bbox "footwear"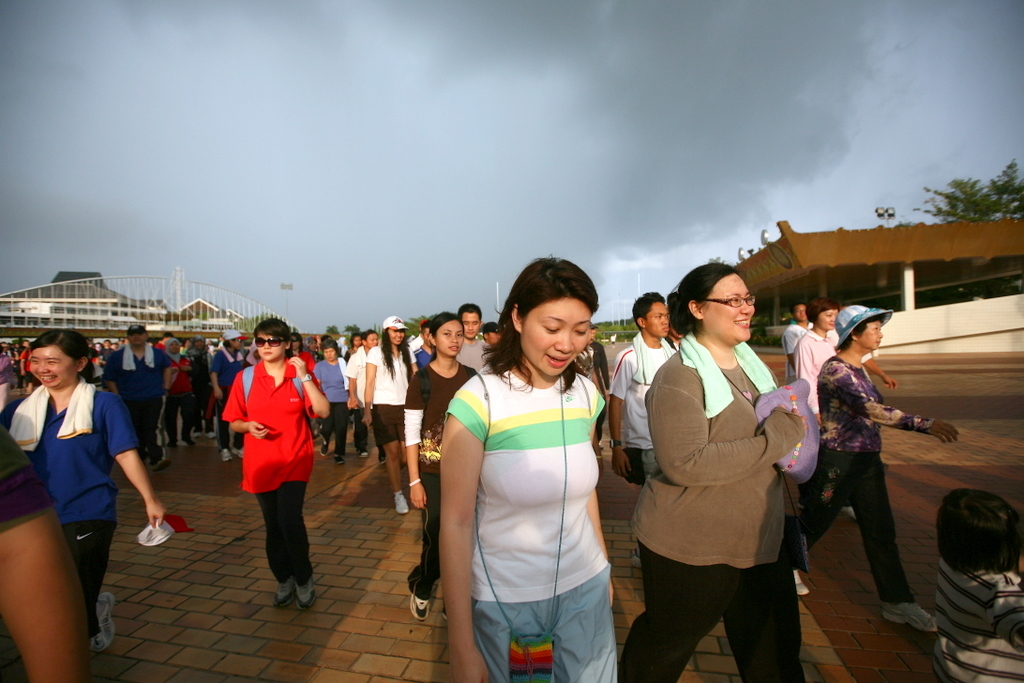
319 441 331 457
